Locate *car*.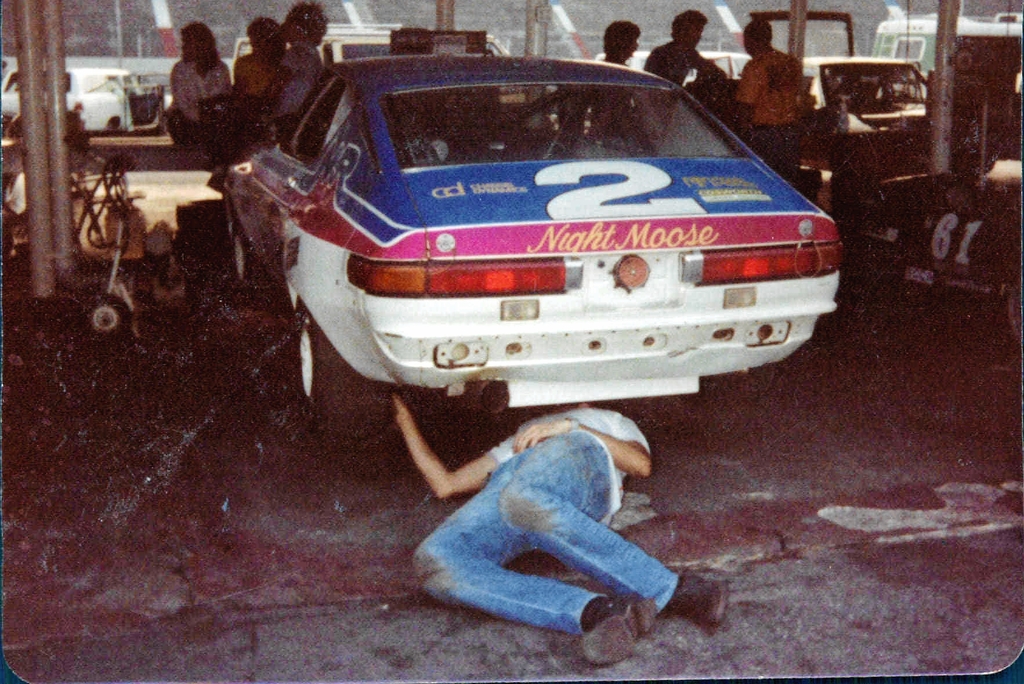
Bounding box: (x1=606, y1=51, x2=771, y2=97).
